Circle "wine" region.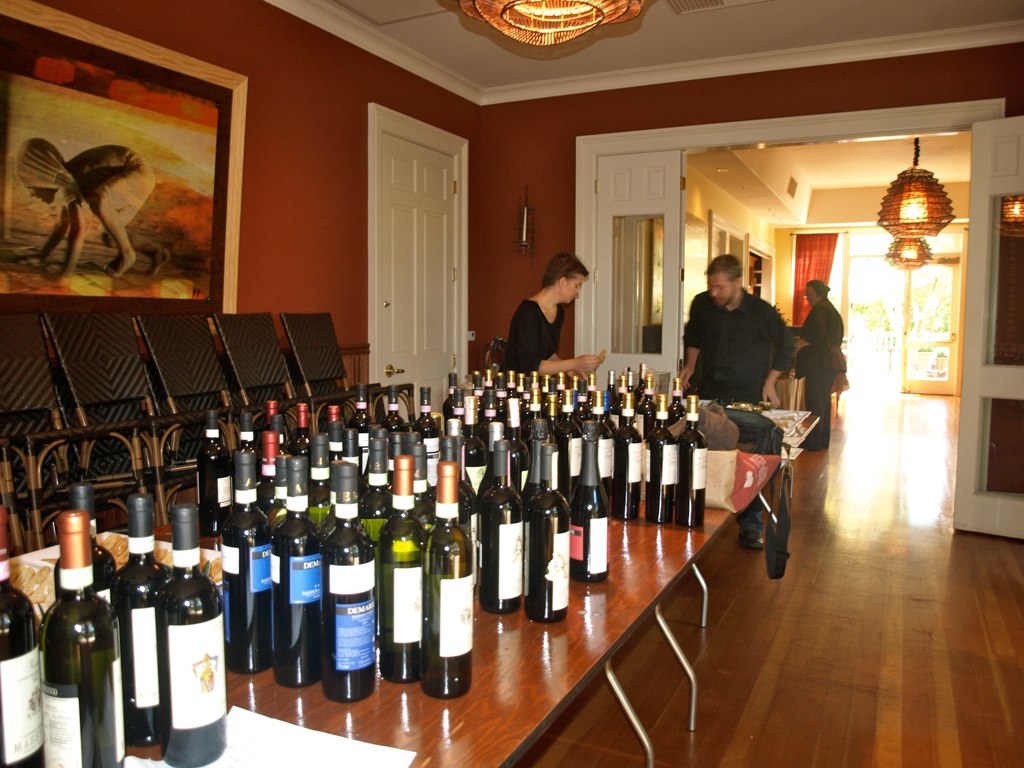
Region: [326, 462, 372, 699].
